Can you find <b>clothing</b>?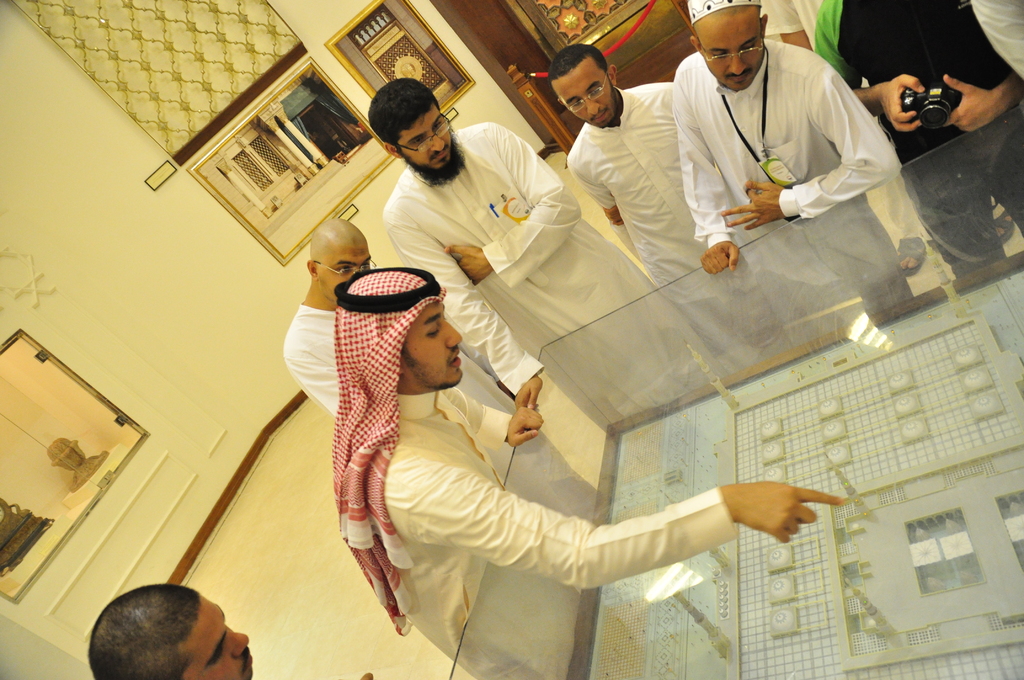
Yes, bounding box: region(380, 119, 716, 438).
